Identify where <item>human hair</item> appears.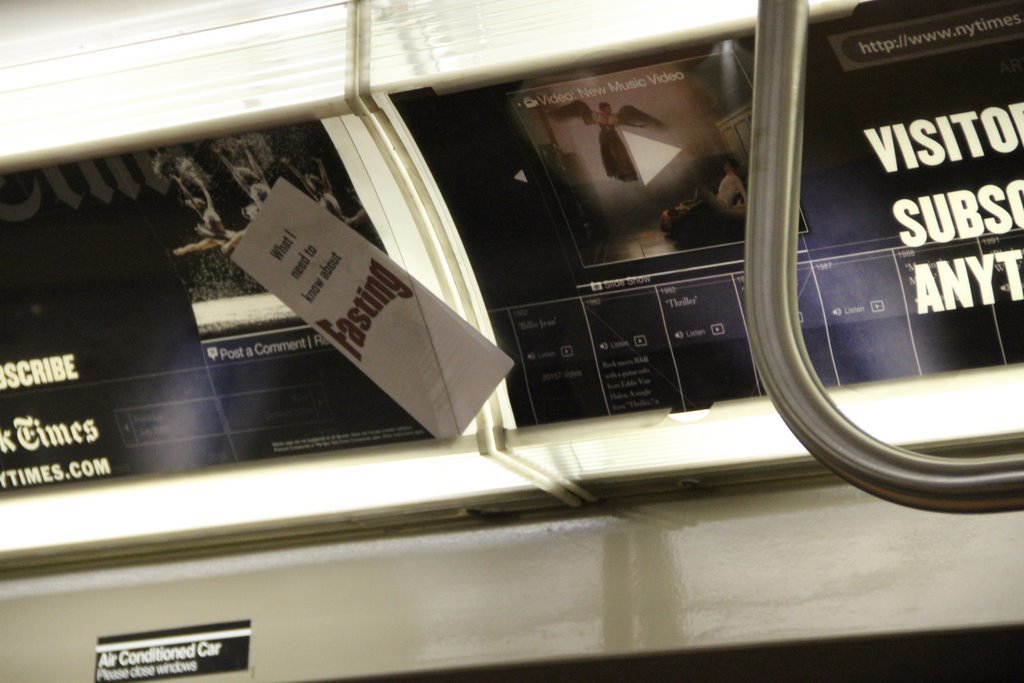
Appears at box(150, 149, 184, 179).
